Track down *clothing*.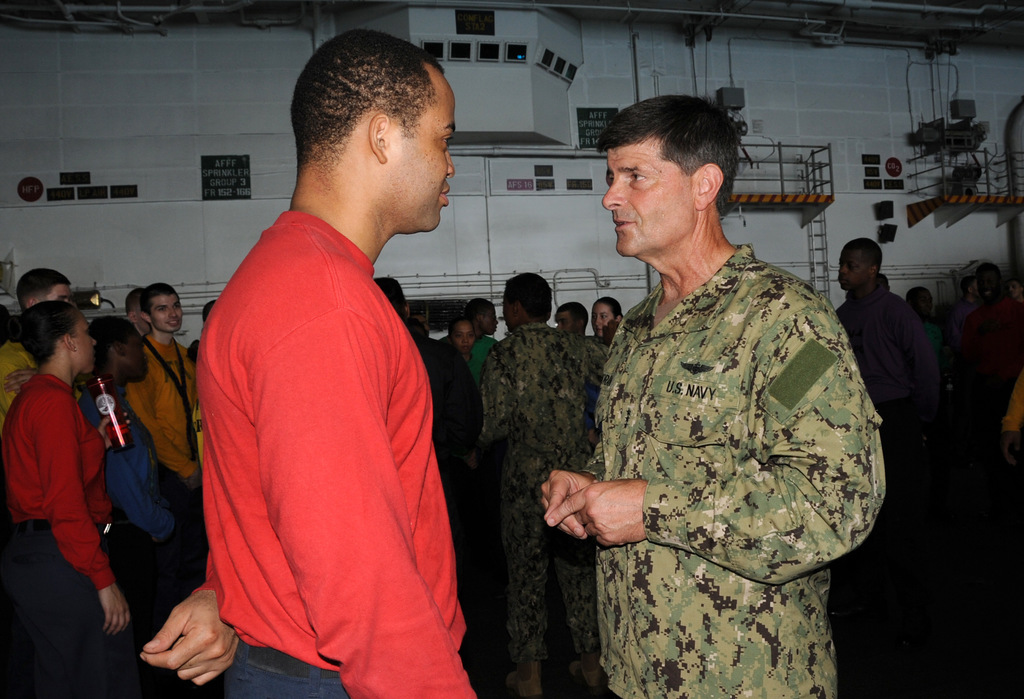
Tracked to [left=0, top=335, right=17, bottom=404].
